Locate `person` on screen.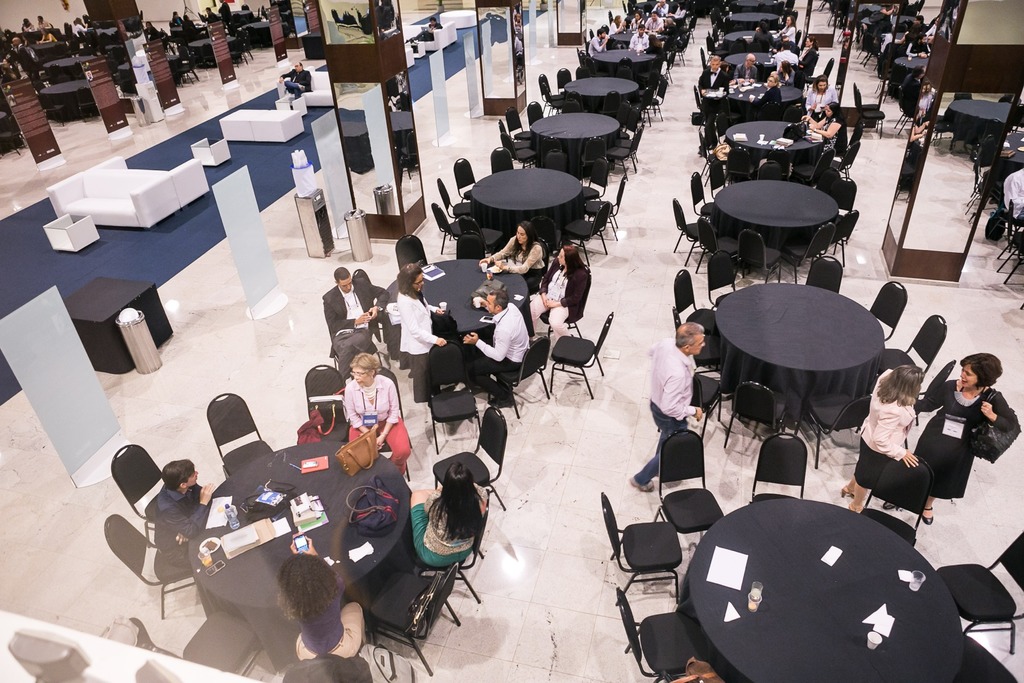
On screen at <region>625, 322, 705, 493</region>.
